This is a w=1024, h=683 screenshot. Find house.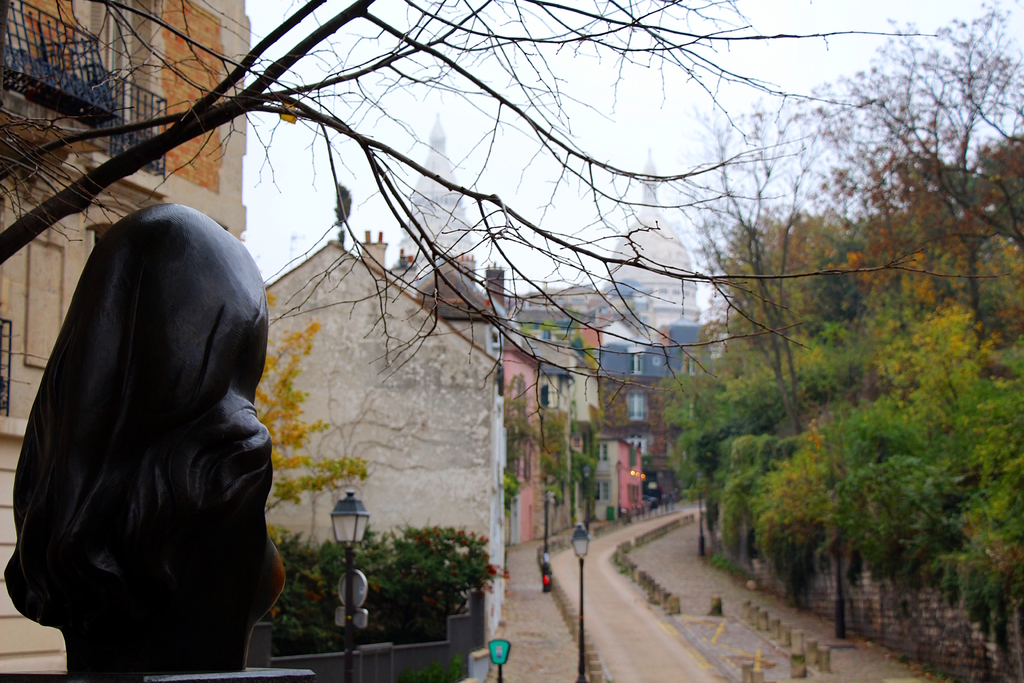
Bounding box: [left=394, top=101, right=715, bottom=509].
